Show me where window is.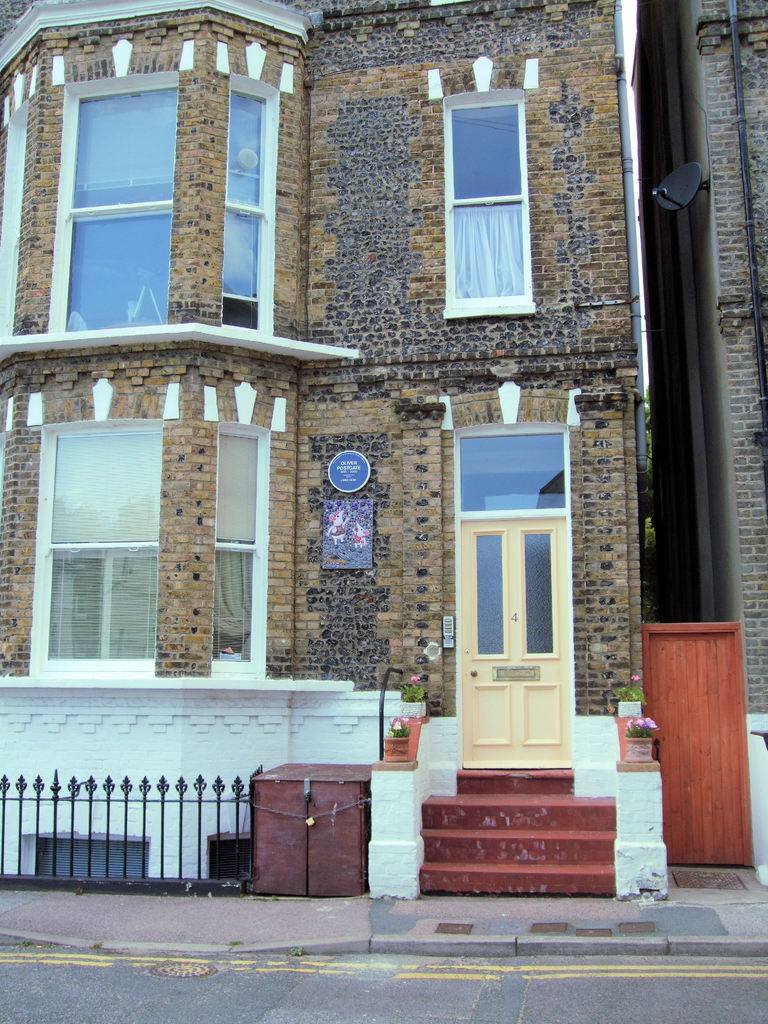
window is at pyautogui.locateOnScreen(20, 832, 155, 884).
